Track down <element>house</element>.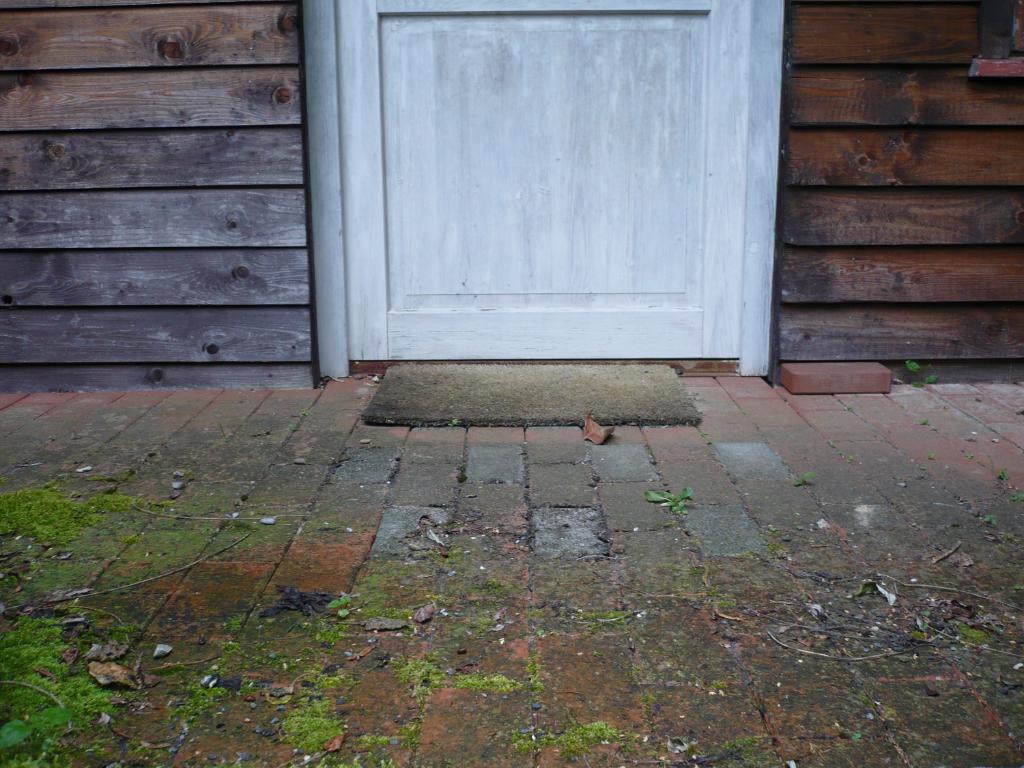
Tracked to left=0, top=0, right=1023, bottom=406.
